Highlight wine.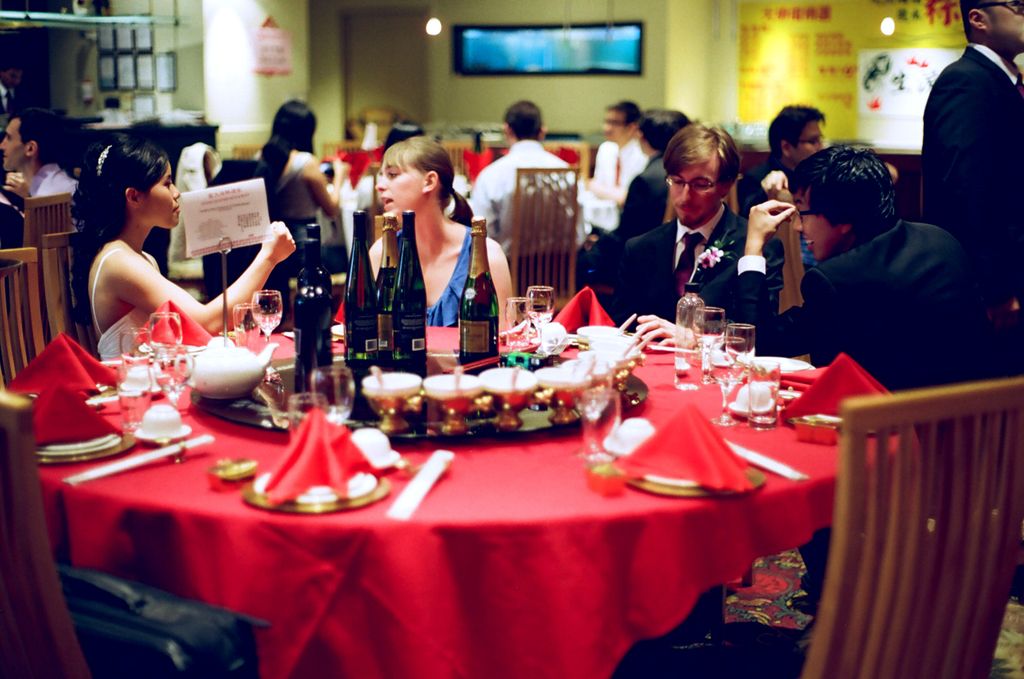
Highlighted region: bbox=[359, 205, 399, 355].
